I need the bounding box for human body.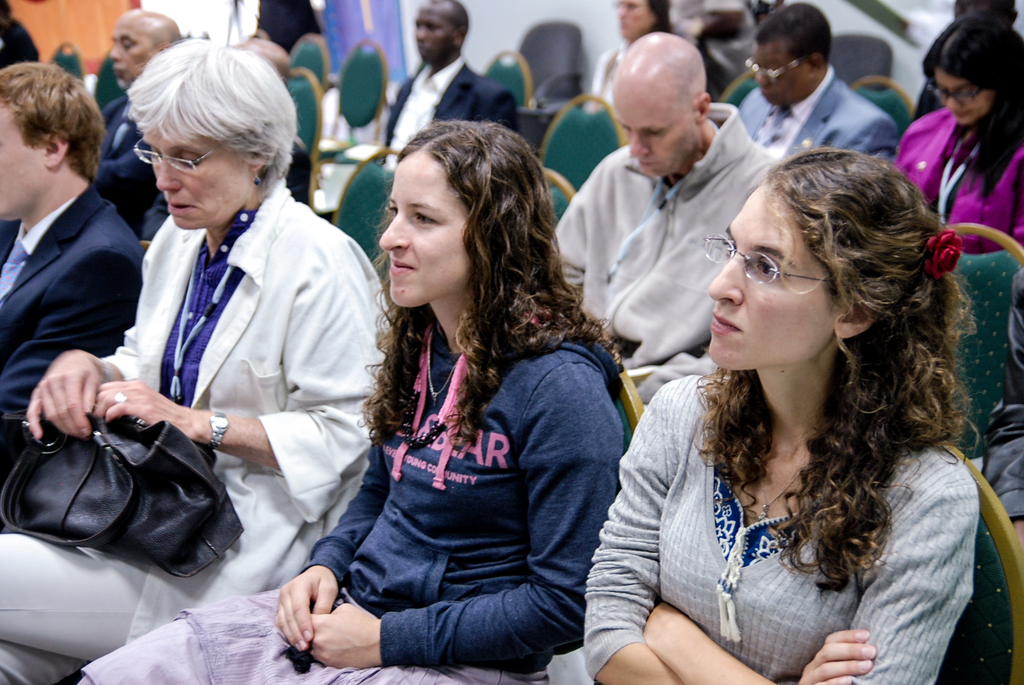
Here it is: x1=377 y1=52 x2=525 y2=170.
